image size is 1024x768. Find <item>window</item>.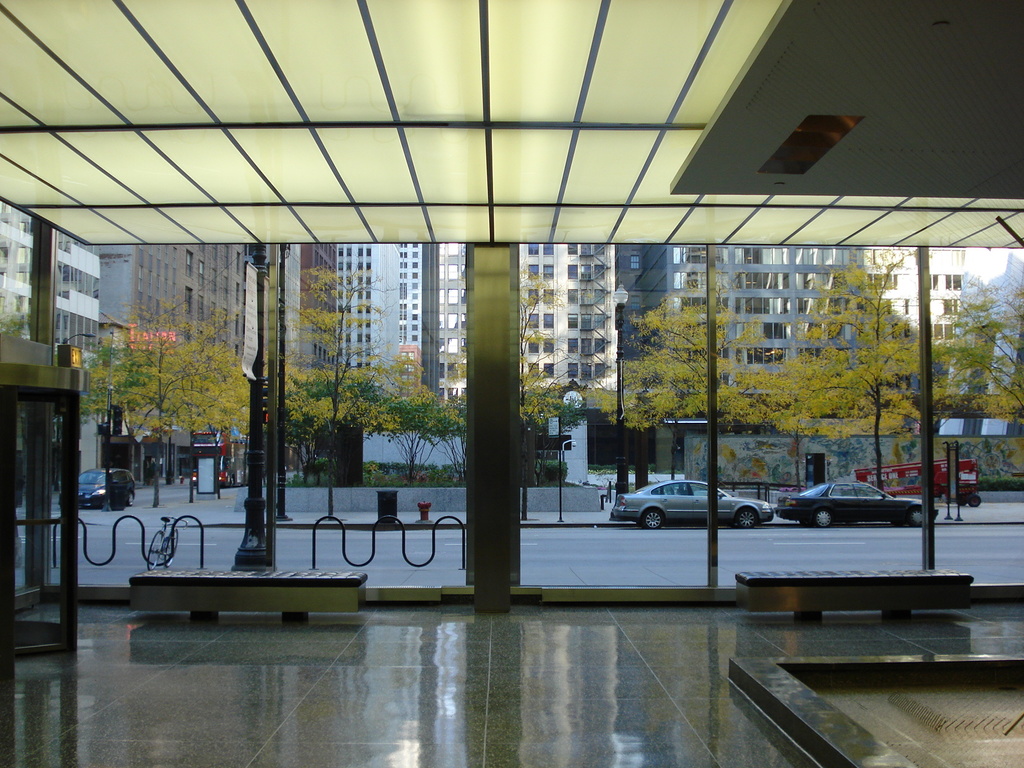
540,266,555,278.
